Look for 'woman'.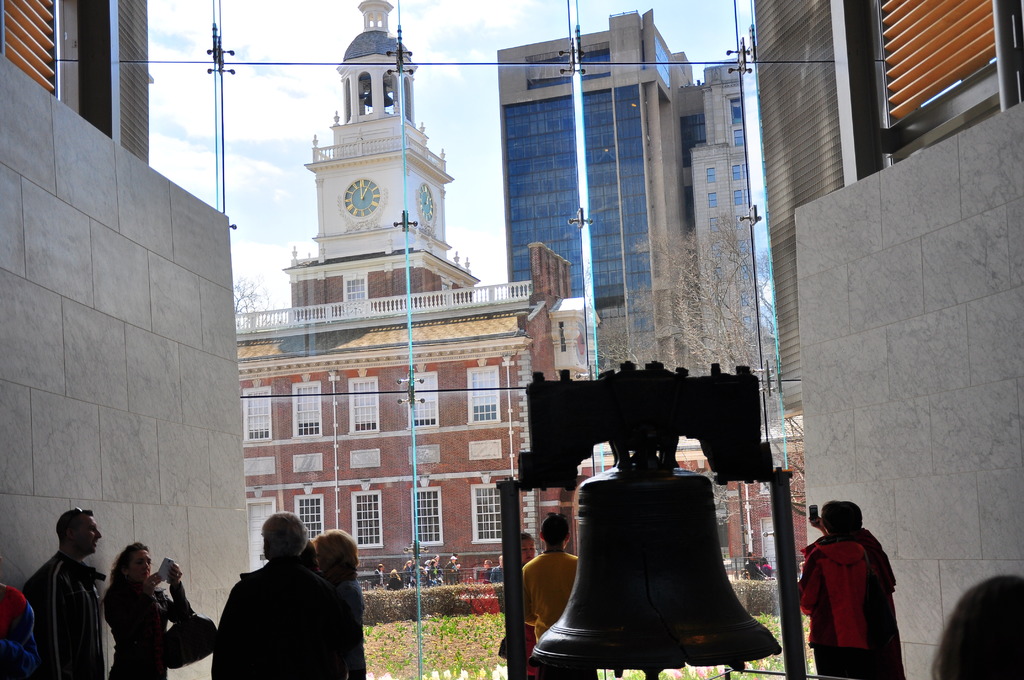
Found: (411, 568, 418, 590).
